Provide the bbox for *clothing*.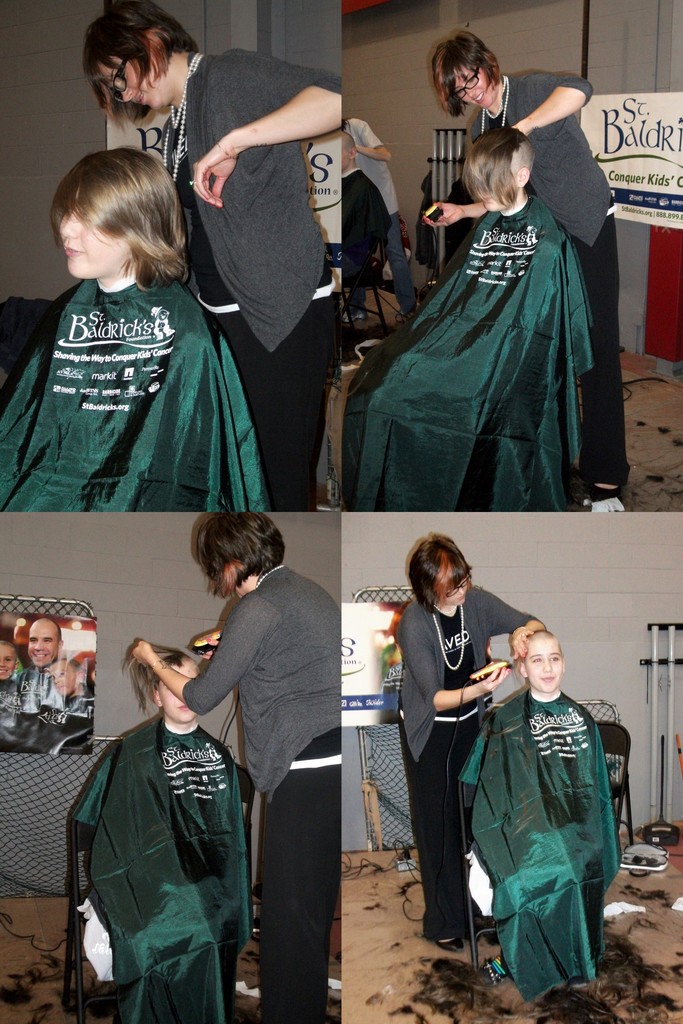
(x1=471, y1=76, x2=627, y2=487).
